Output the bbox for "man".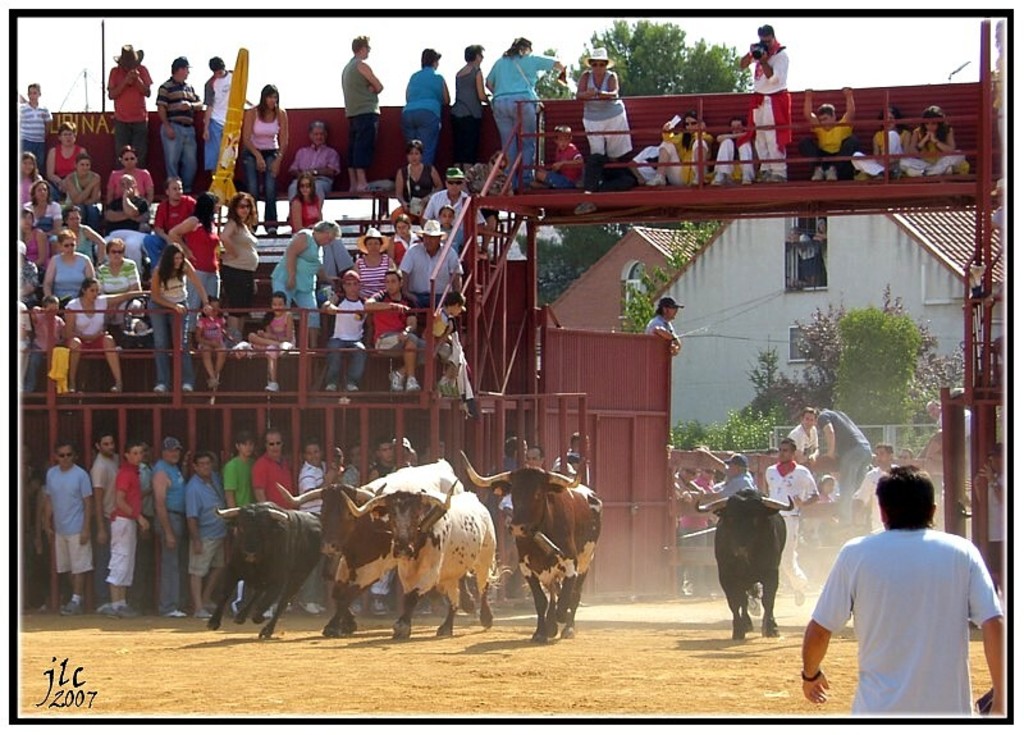
(x1=253, y1=429, x2=291, y2=613).
